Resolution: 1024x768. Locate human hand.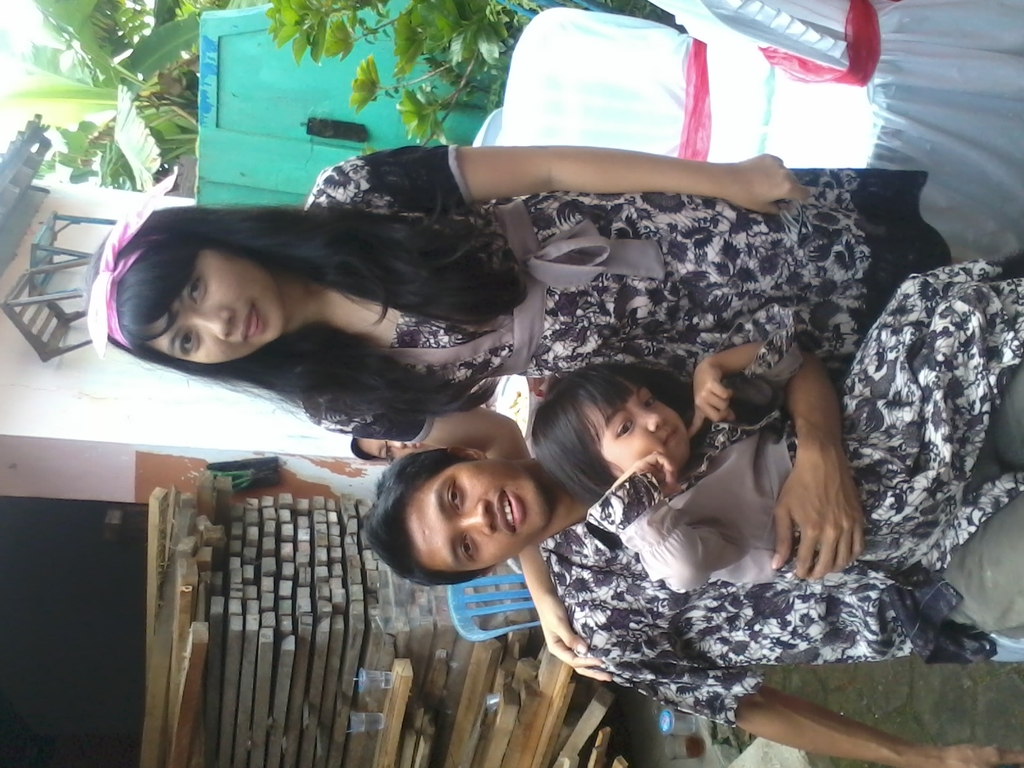
944 742 1023 767.
